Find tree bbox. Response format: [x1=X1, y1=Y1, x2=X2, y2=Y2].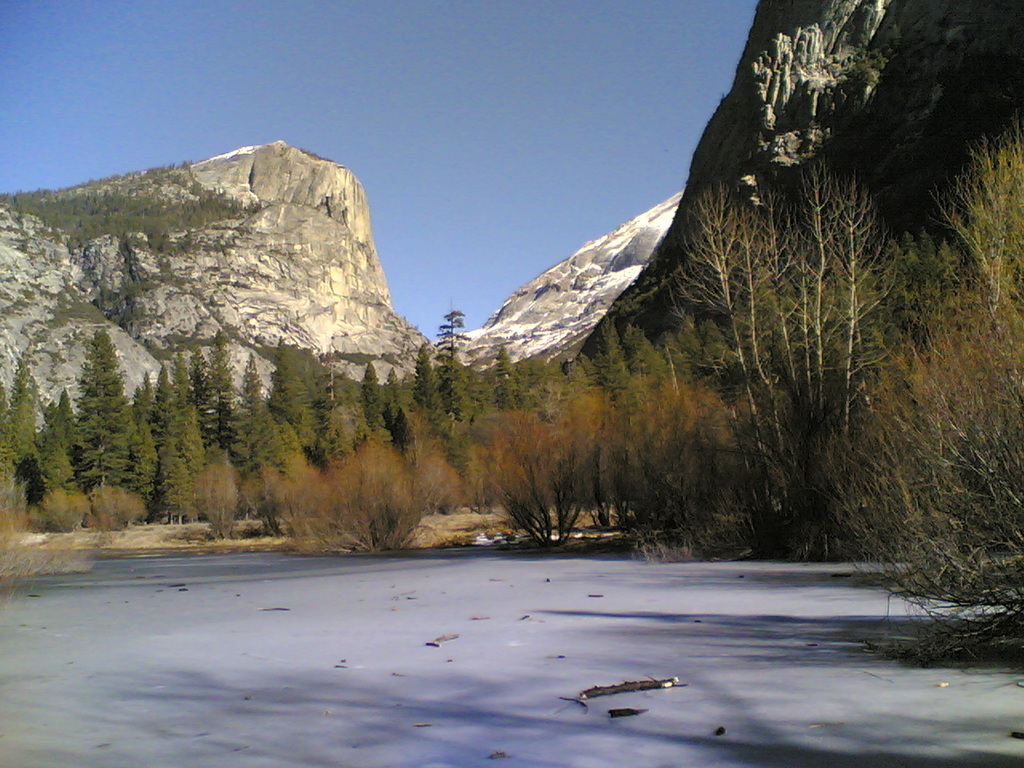
[x1=0, y1=350, x2=50, y2=486].
